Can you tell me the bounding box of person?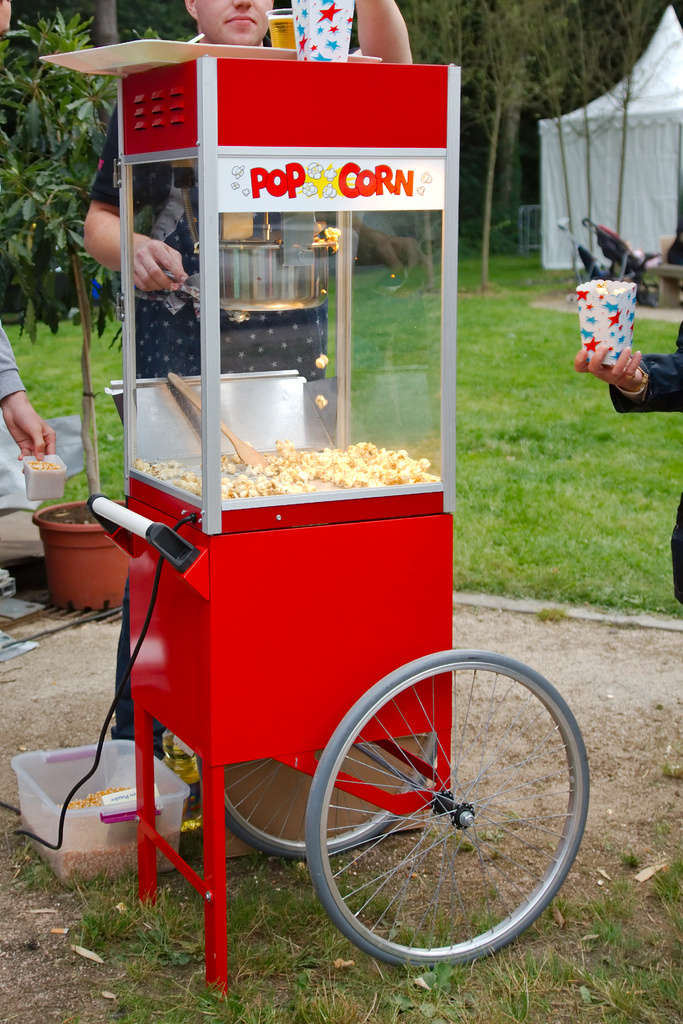
bbox=(51, 0, 413, 755).
